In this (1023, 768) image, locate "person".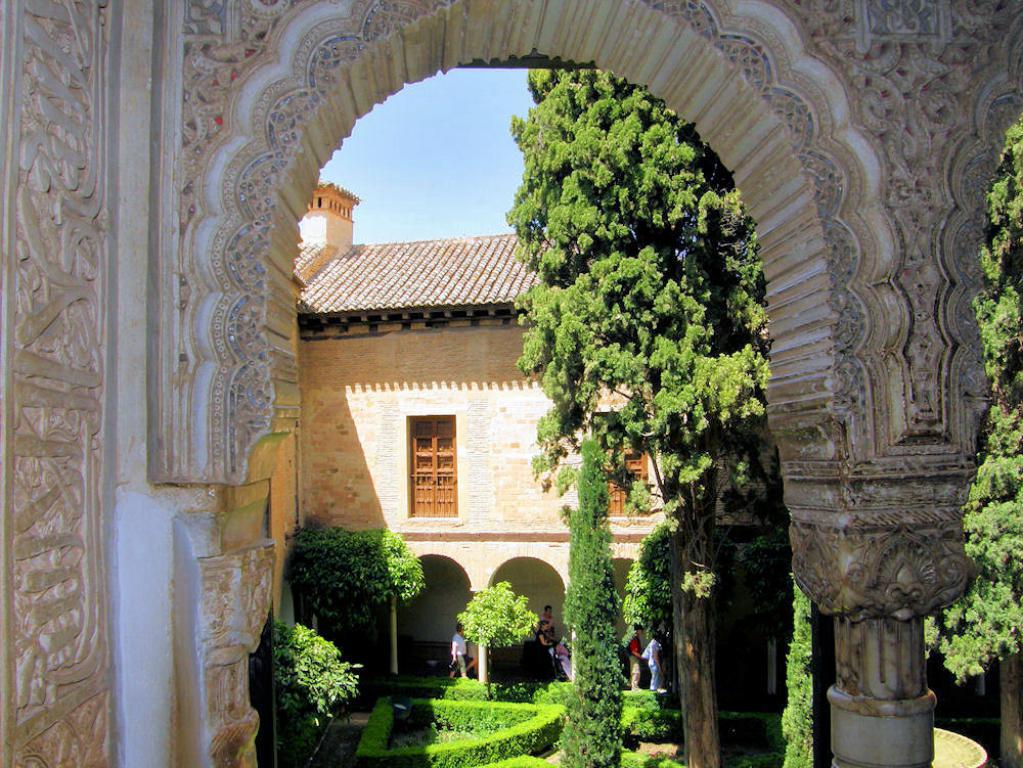
Bounding box: BBox(528, 619, 552, 678).
